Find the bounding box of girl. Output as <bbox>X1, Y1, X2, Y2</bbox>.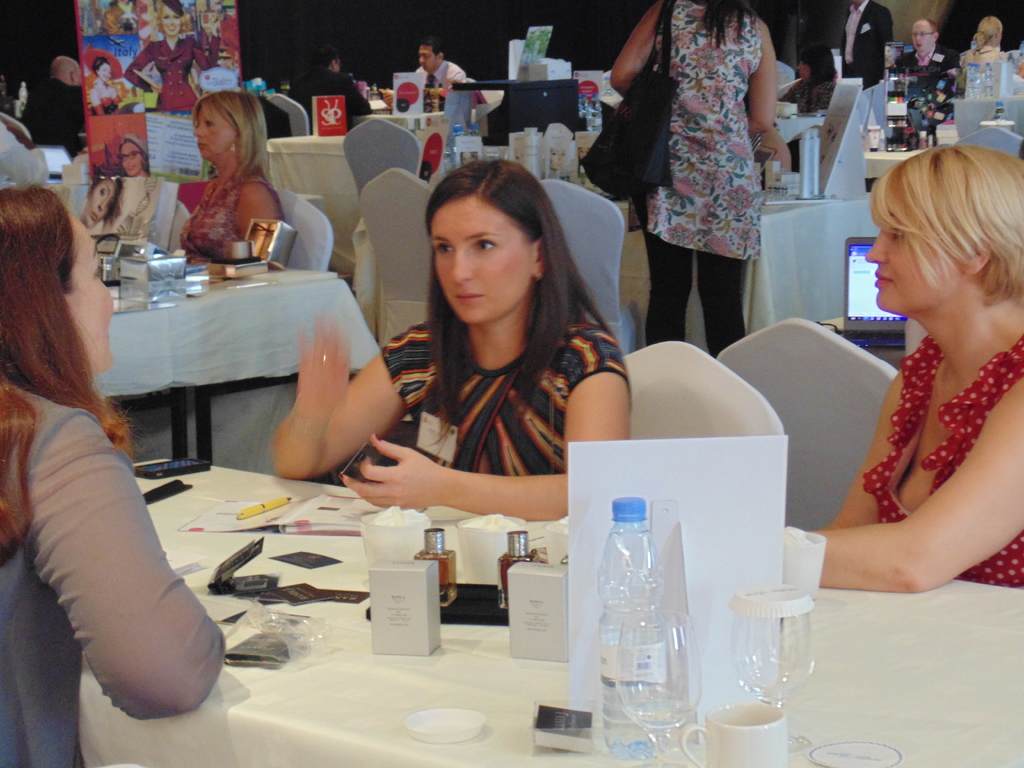
<bbox>127, 0, 223, 111</bbox>.
